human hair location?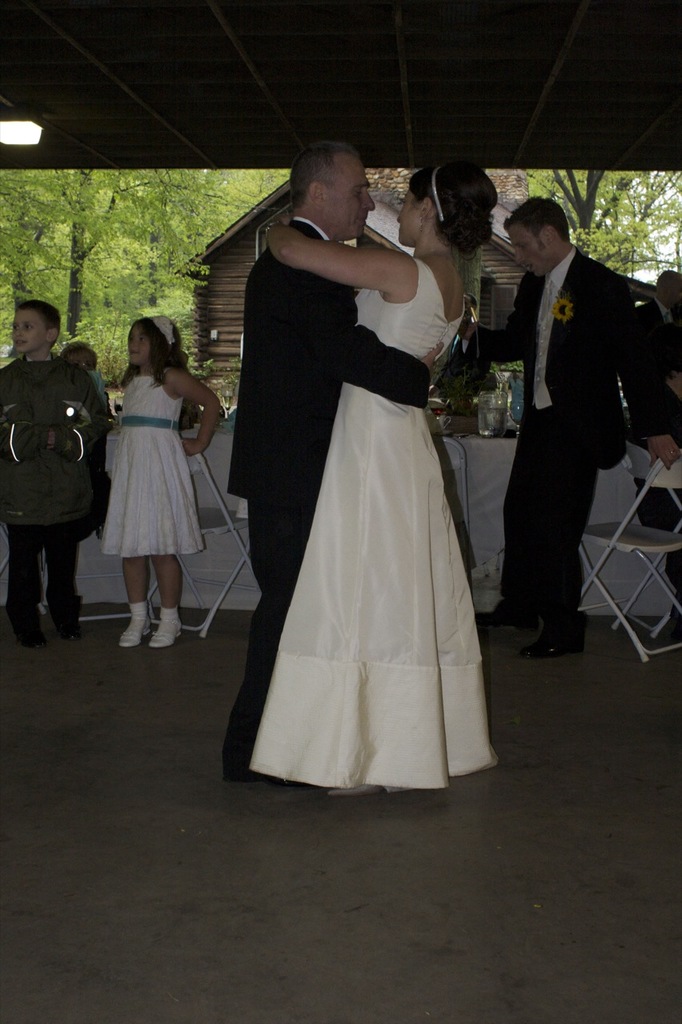
region(504, 194, 572, 254)
